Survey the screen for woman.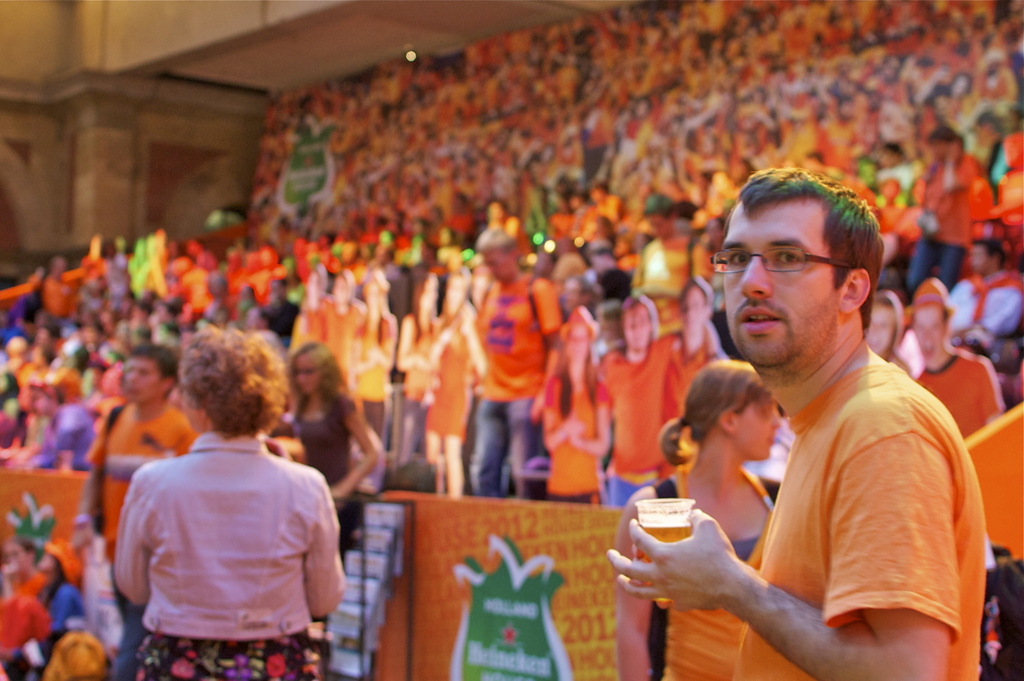
Survey found: <box>859,291,914,382</box>.
